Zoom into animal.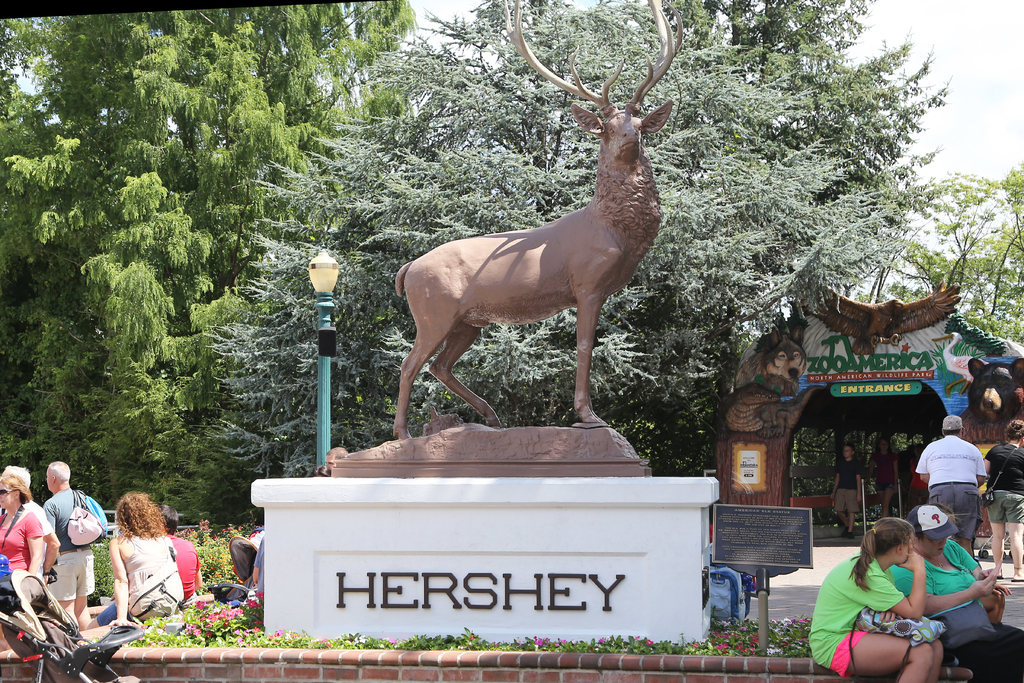
Zoom target: box(721, 332, 808, 436).
